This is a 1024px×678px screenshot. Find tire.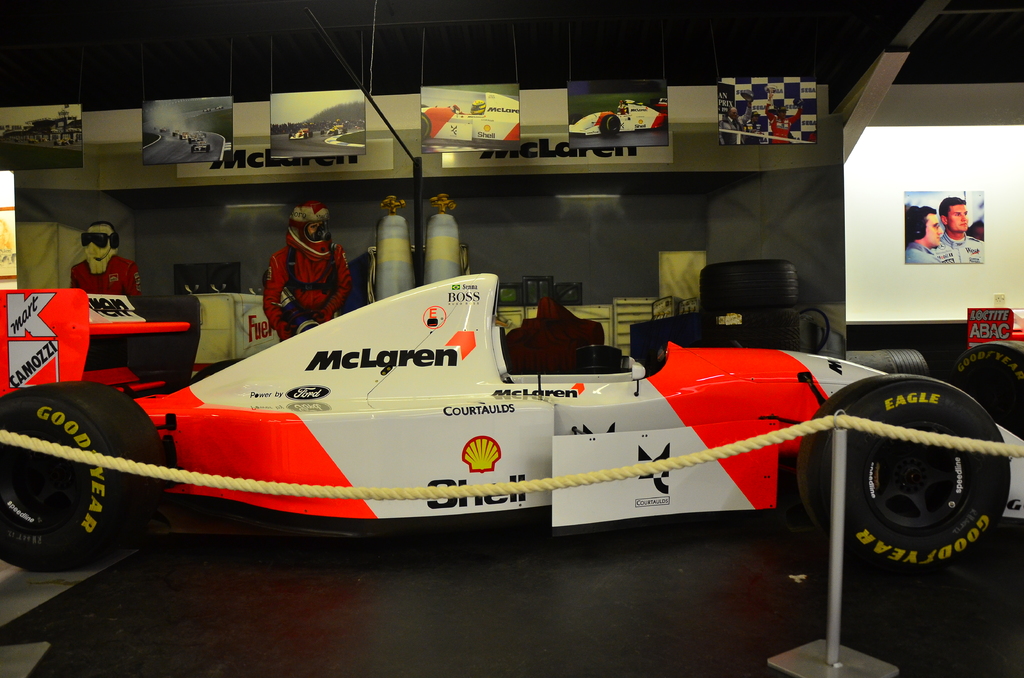
Bounding box: [884, 348, 927, 378].
